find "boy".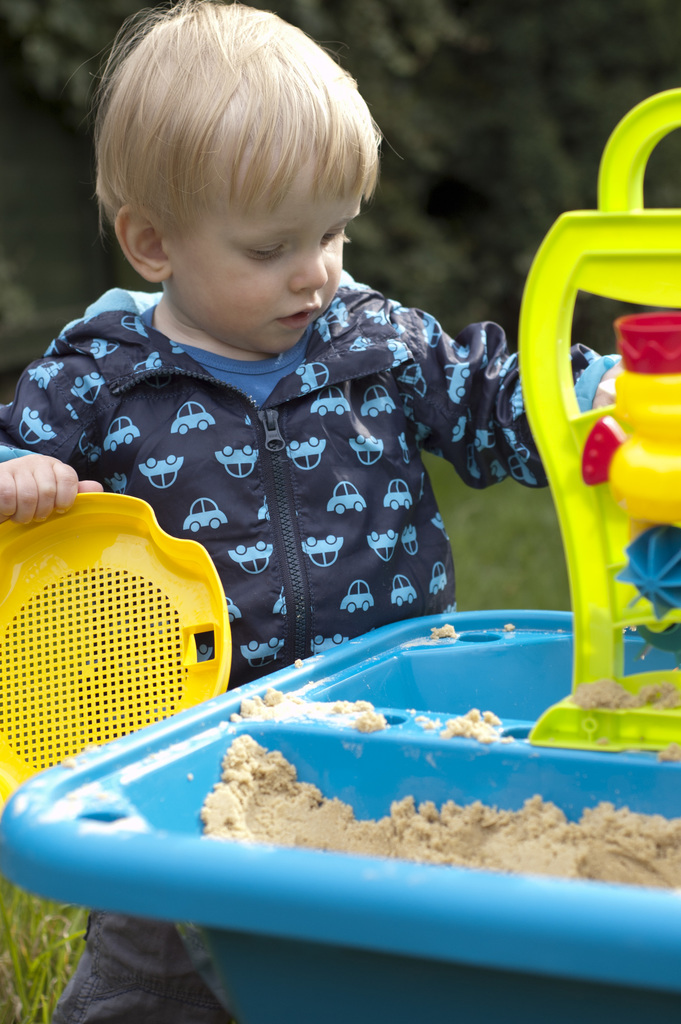
pyautogui.locateOnScreen(0, 1, 611, 1023).
